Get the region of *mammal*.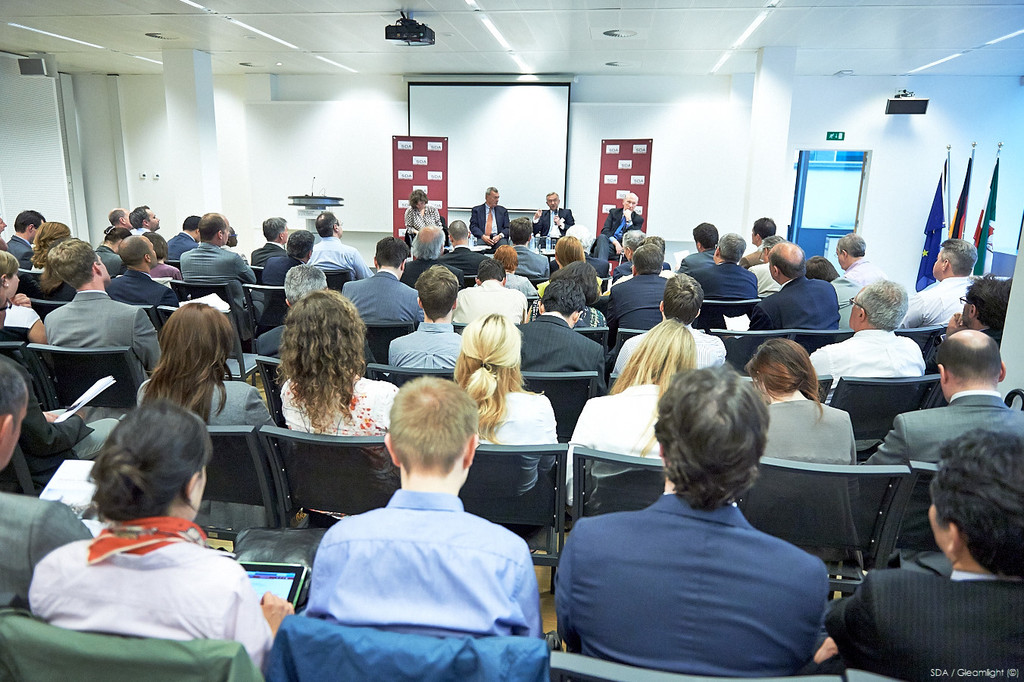
<bbox>565, 218, 601, 267</bbox>.
